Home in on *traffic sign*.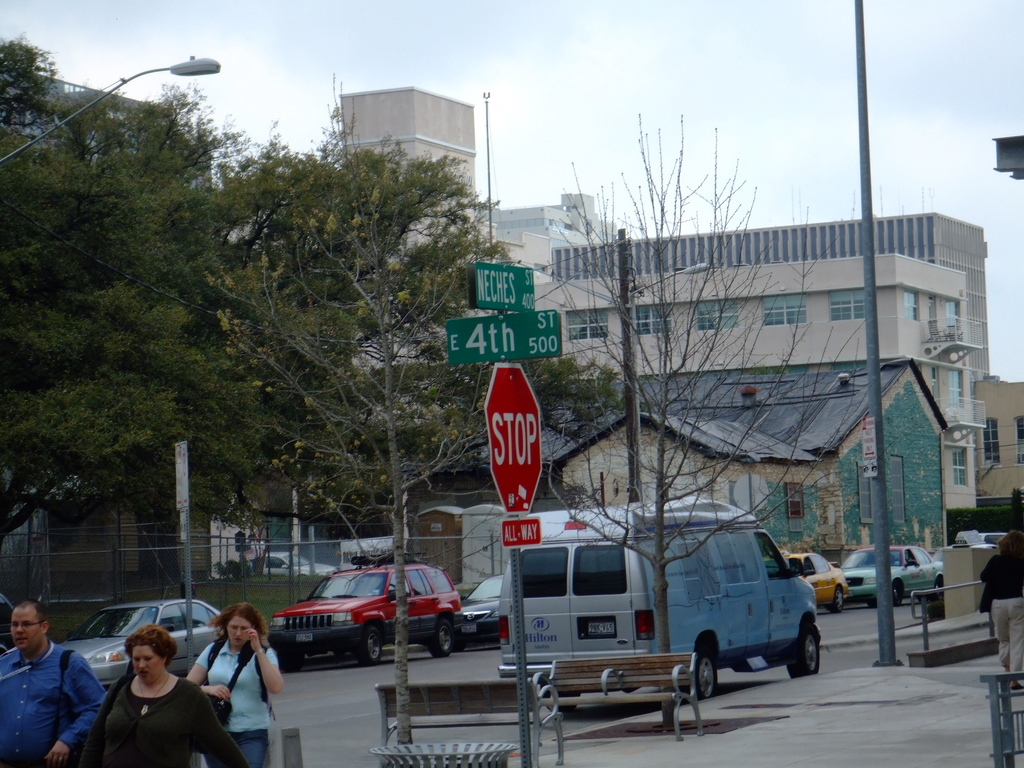
Homed in at 487/367/544/515.
